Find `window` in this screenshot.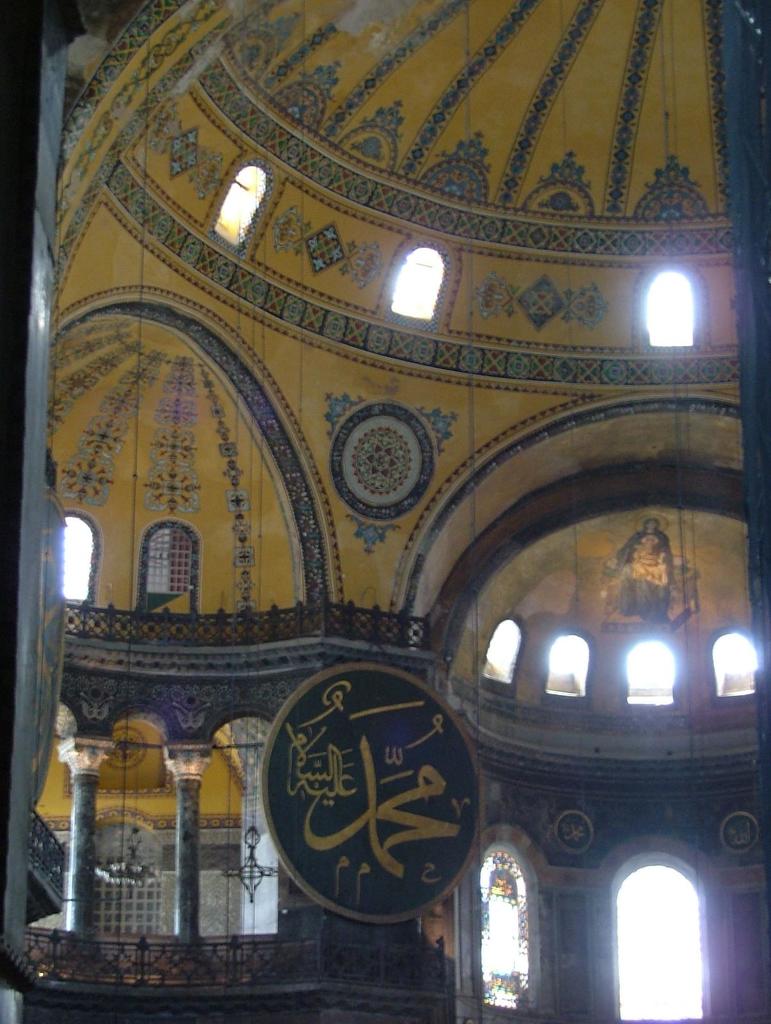
The bounding box for `window` is {"x1": 398, "y1": 252, "x2": 443, "y2": 314}.
